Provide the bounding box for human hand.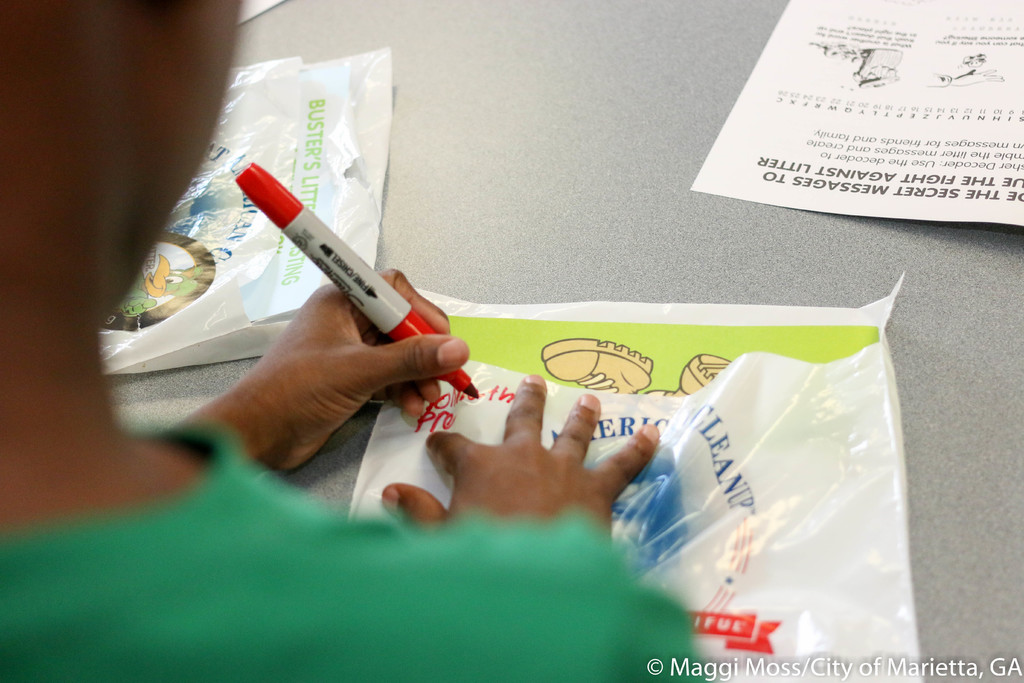
x1=222, y1=268, x2=473, y2=470.
